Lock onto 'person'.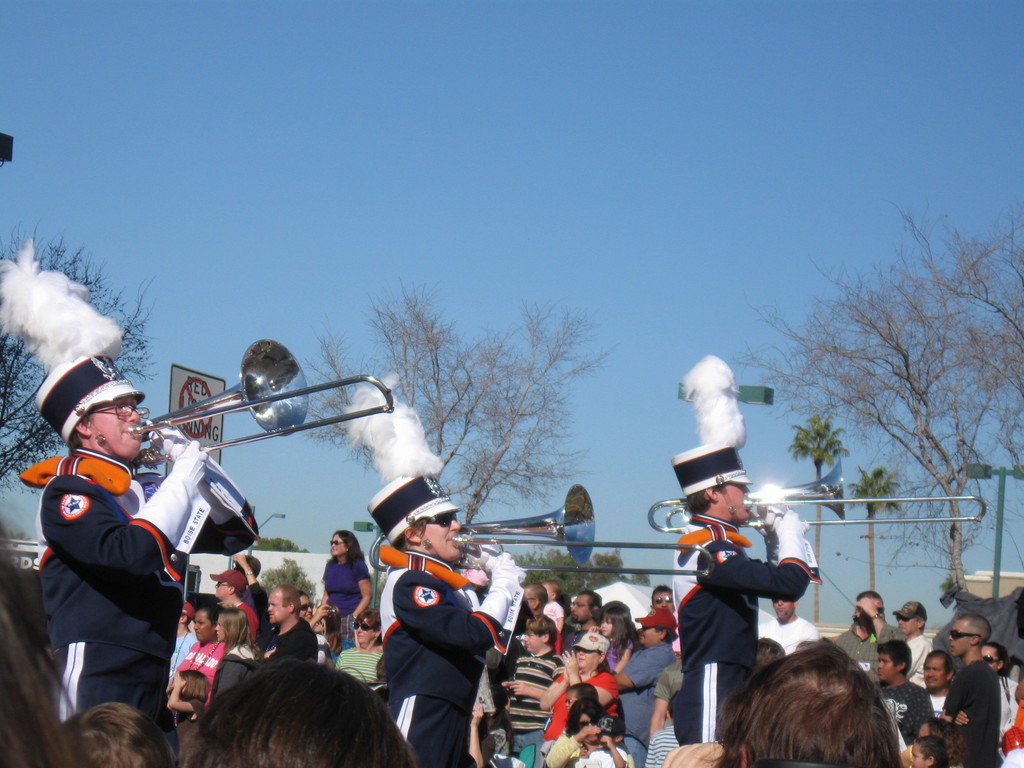
Locked: box(671, 434, 817, 767).
